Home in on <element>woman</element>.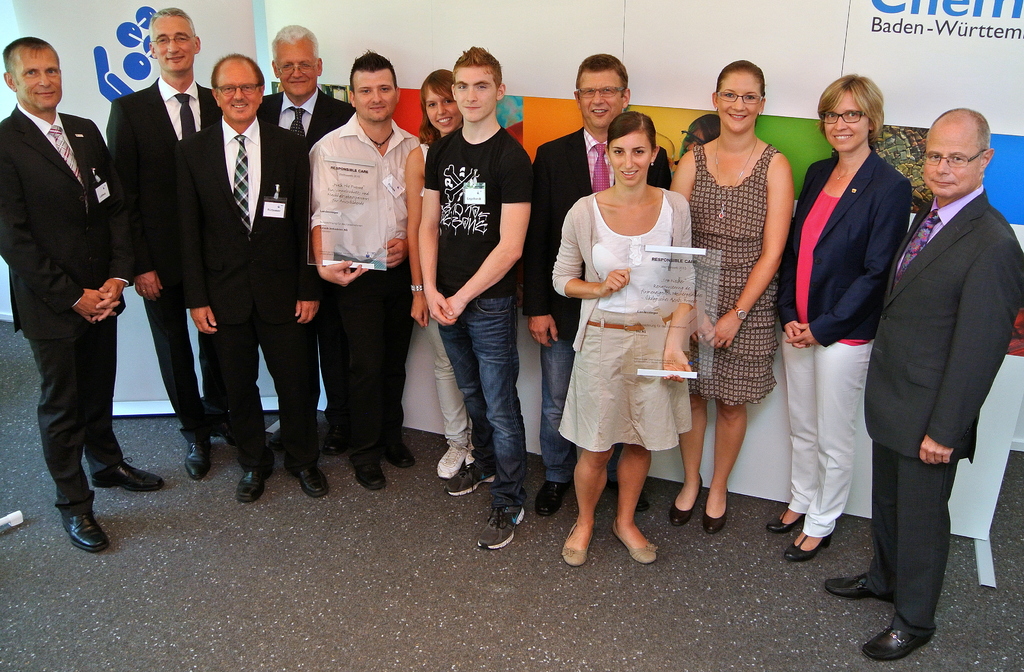
Homed in at locate(666, 56, 796, 532).
